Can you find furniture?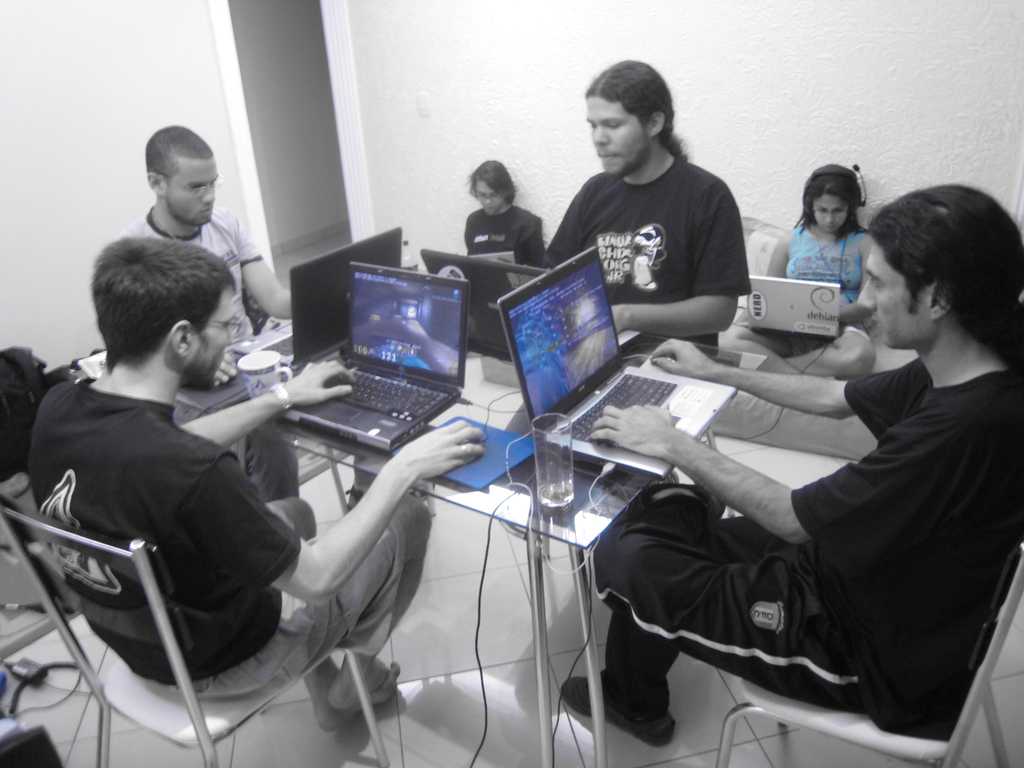
Yes, bounding box: rect(297, 442, 346, 516).
